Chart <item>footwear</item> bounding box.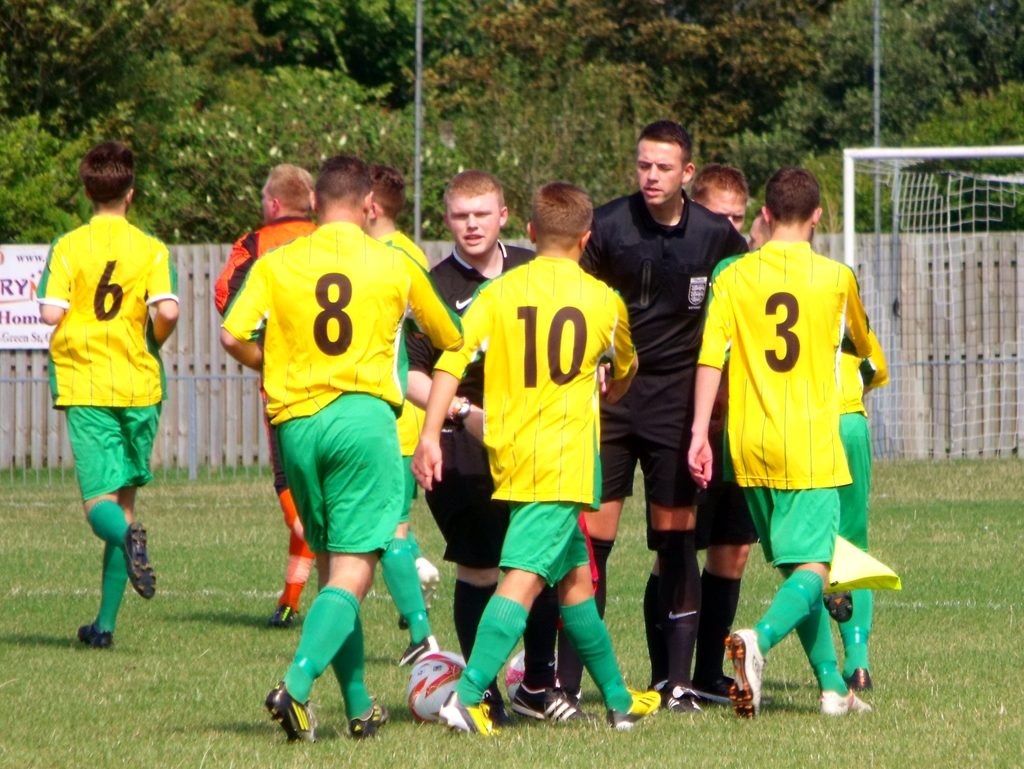
Charted: region(396, 636, 436, 666).
